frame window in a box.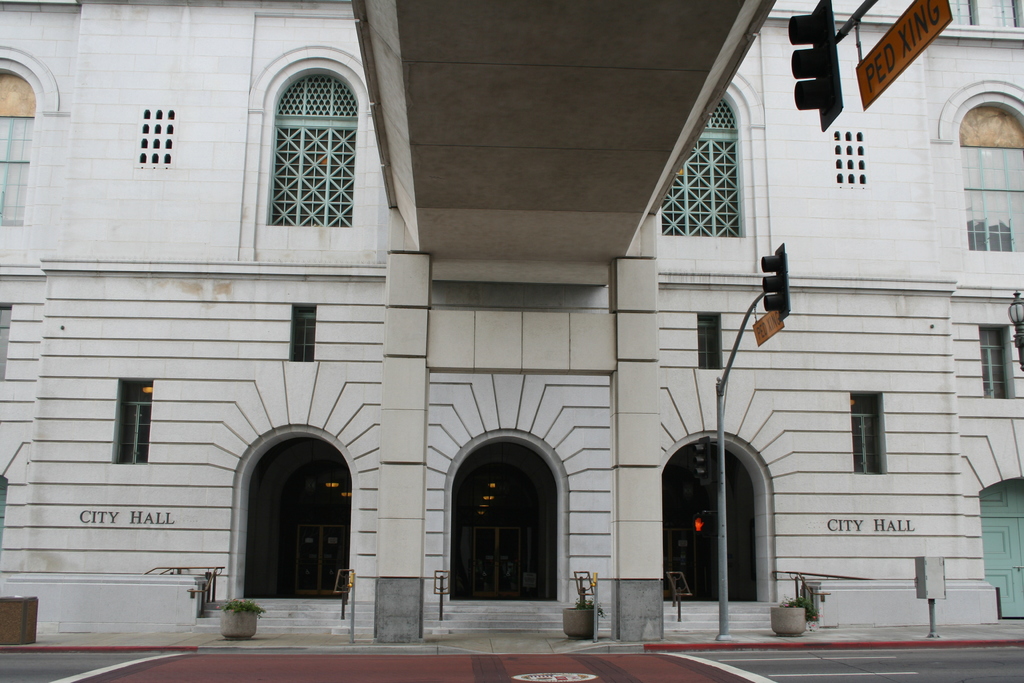
[850, 392, 881, 475].
